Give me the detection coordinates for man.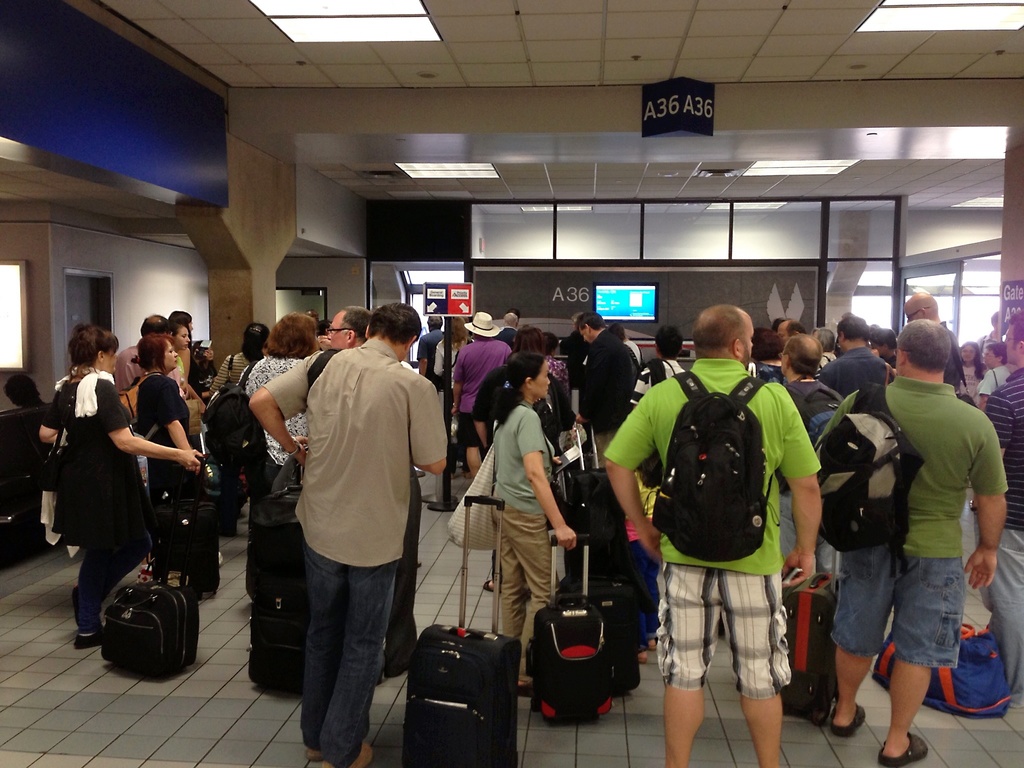
[628, 325, 678, 402].
